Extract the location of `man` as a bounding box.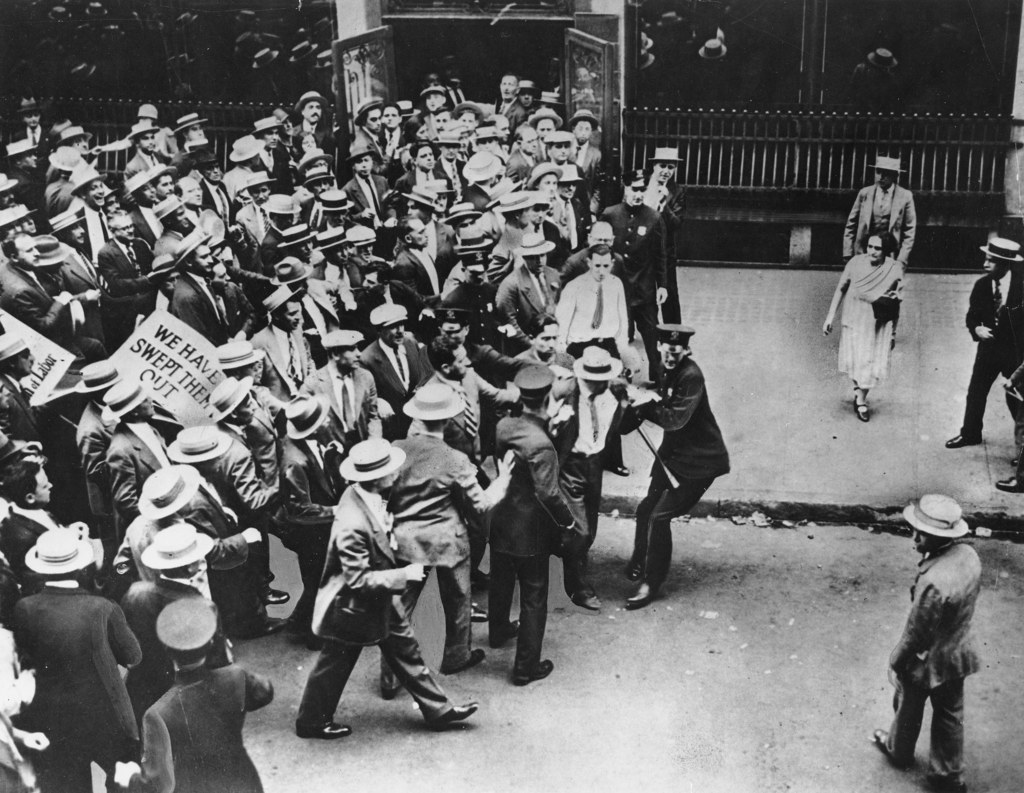
(x1=998, y1=362, x2=1023, y2=492).
